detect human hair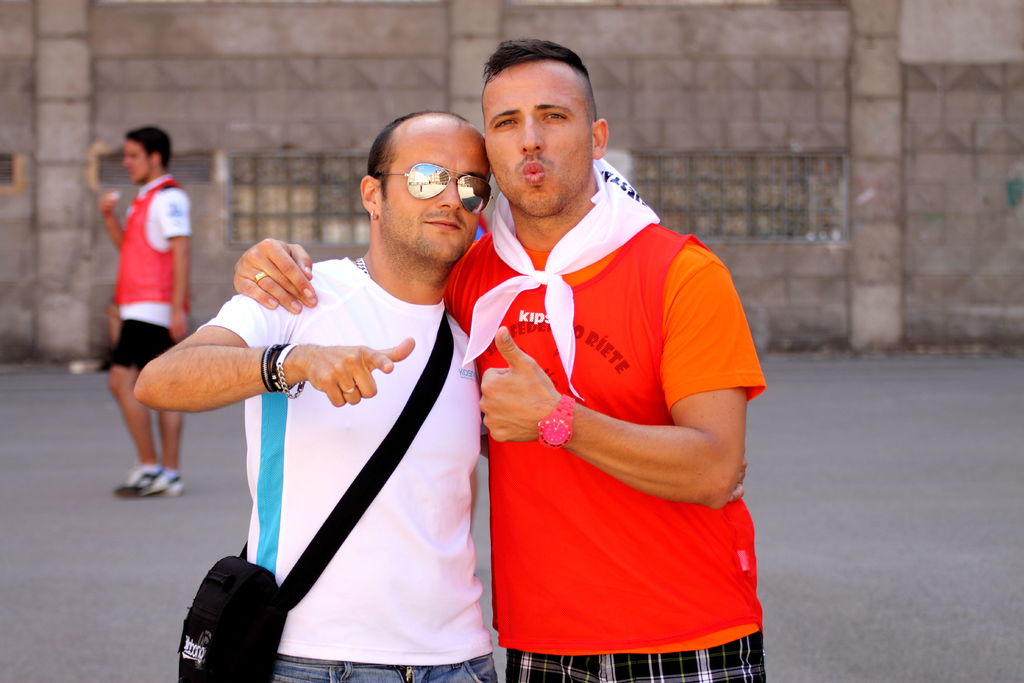
bbox(484, 40, 595, 77)
